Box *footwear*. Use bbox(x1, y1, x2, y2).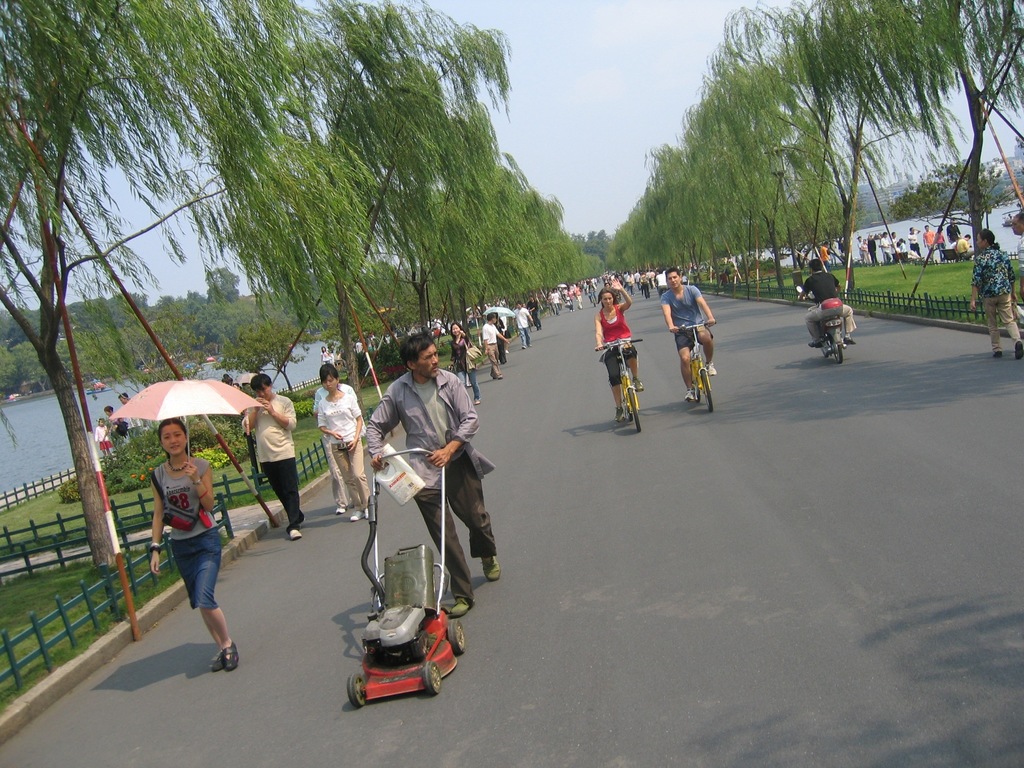
bbox(993, 349, 1002, 361).
